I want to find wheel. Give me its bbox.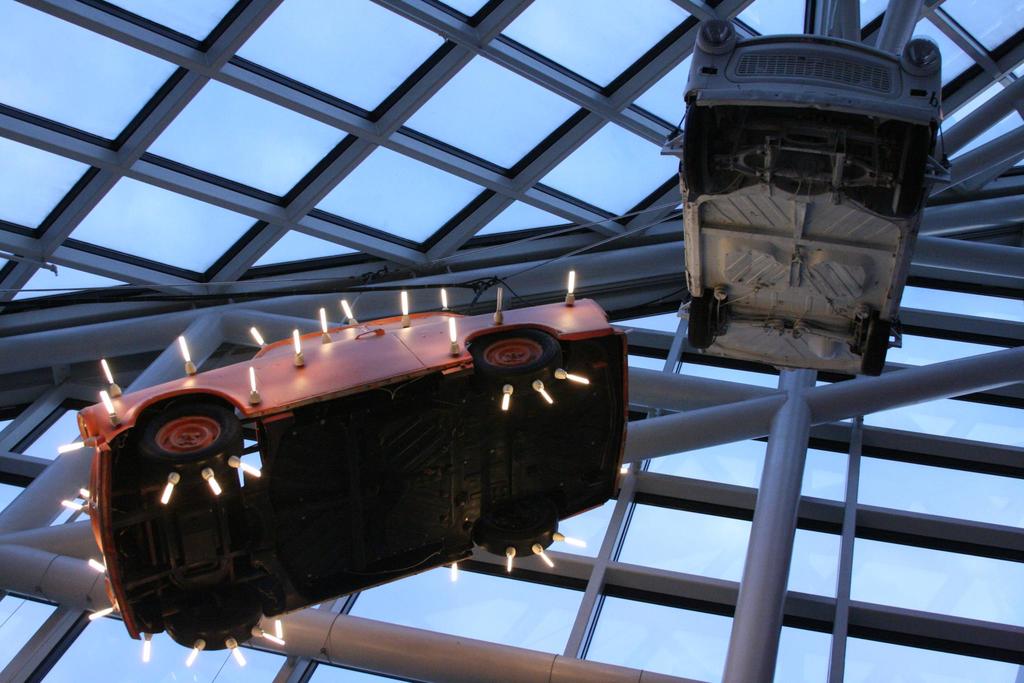
473 334 568 381.
